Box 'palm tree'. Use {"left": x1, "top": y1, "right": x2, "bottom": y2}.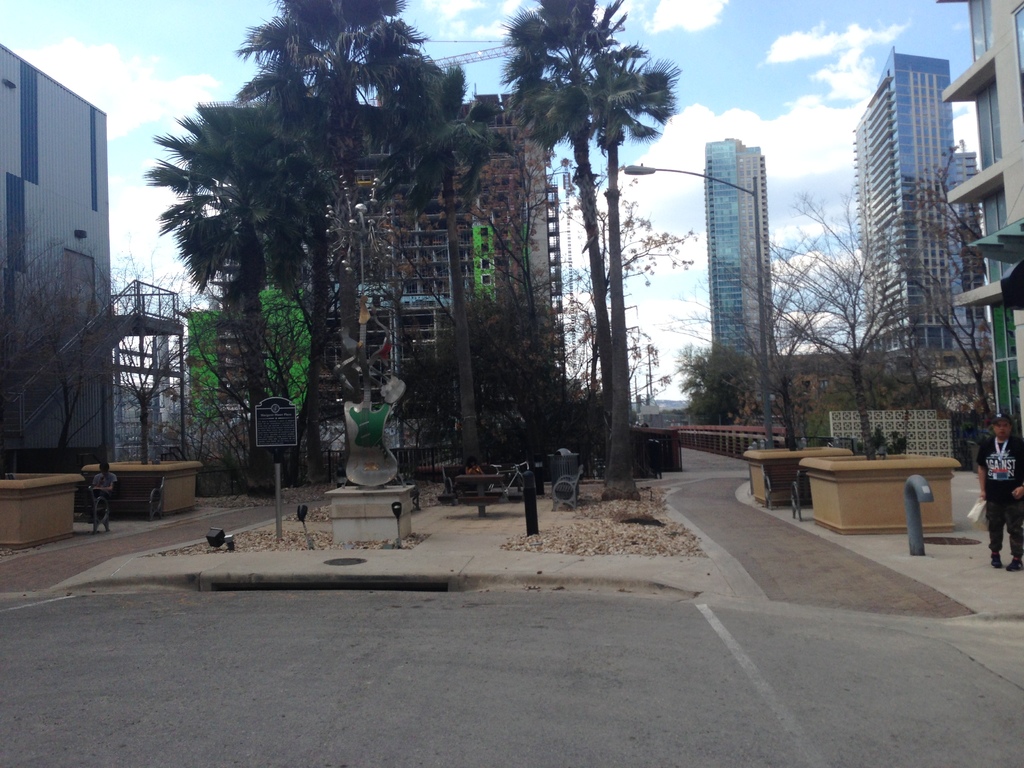
{"left": 171, "top": 113, "right": 312, "bottom": 450}.
